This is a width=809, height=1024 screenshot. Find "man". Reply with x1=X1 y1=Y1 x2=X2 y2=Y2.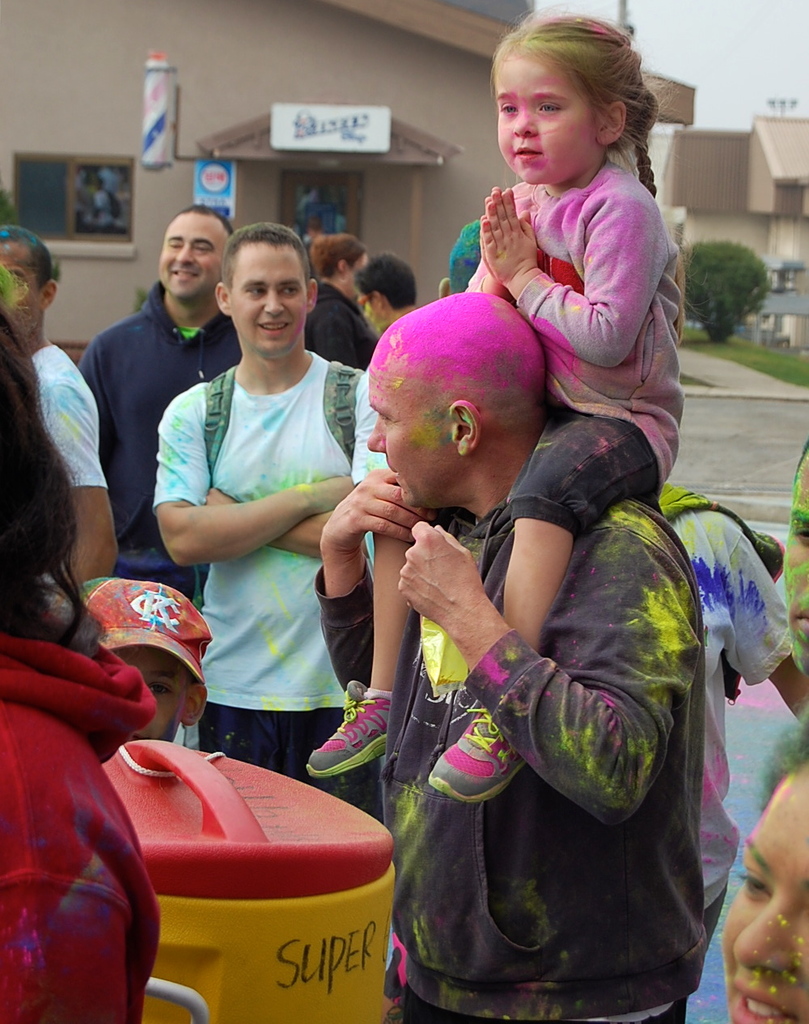
x1=0 y1=242 x2=106 y2=605.
